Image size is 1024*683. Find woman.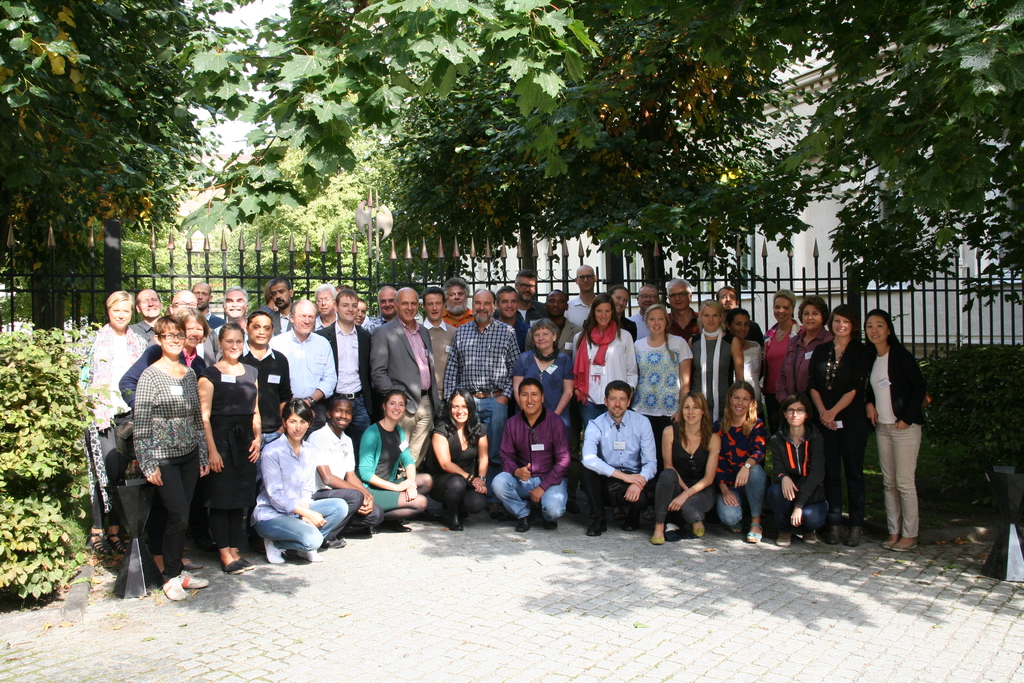
pyautogui.locateOnScreen(715, 381, 771, 545).
